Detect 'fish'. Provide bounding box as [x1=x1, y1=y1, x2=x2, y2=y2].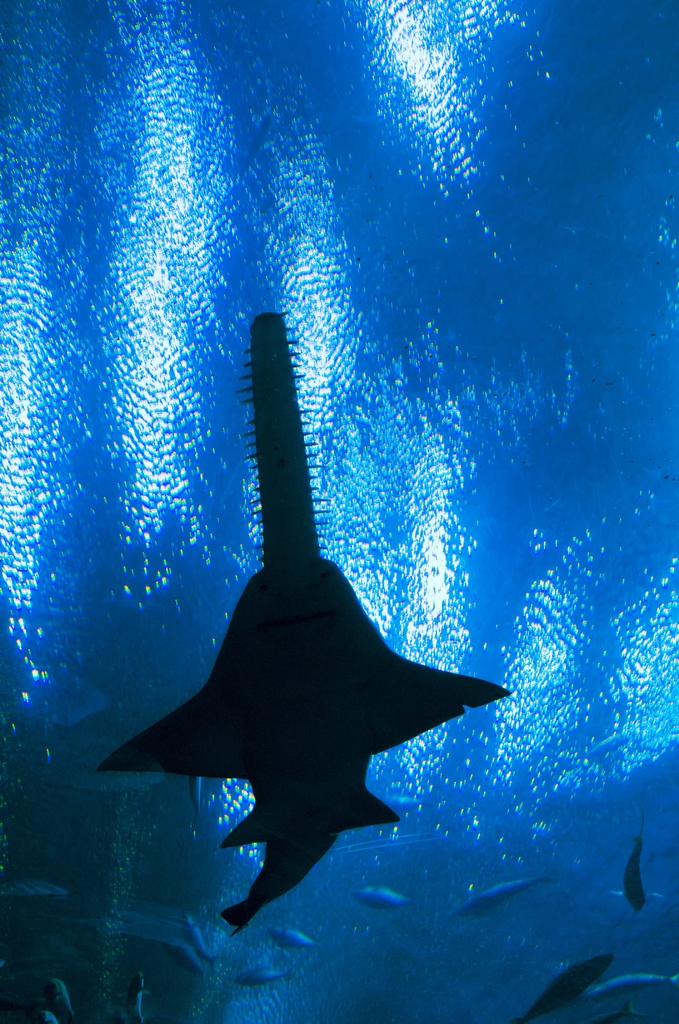
[x1=181, y1=917, x2=225, y2=966].
